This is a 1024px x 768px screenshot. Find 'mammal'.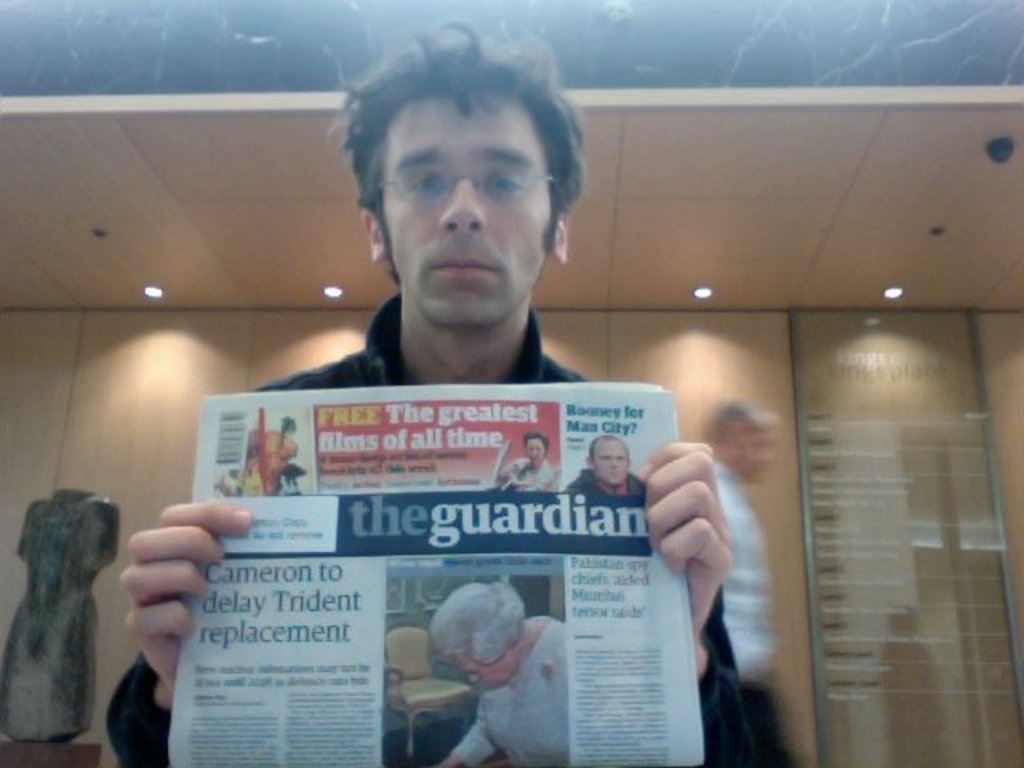
Bounding box: BBox(491, 434, 565, 498).
